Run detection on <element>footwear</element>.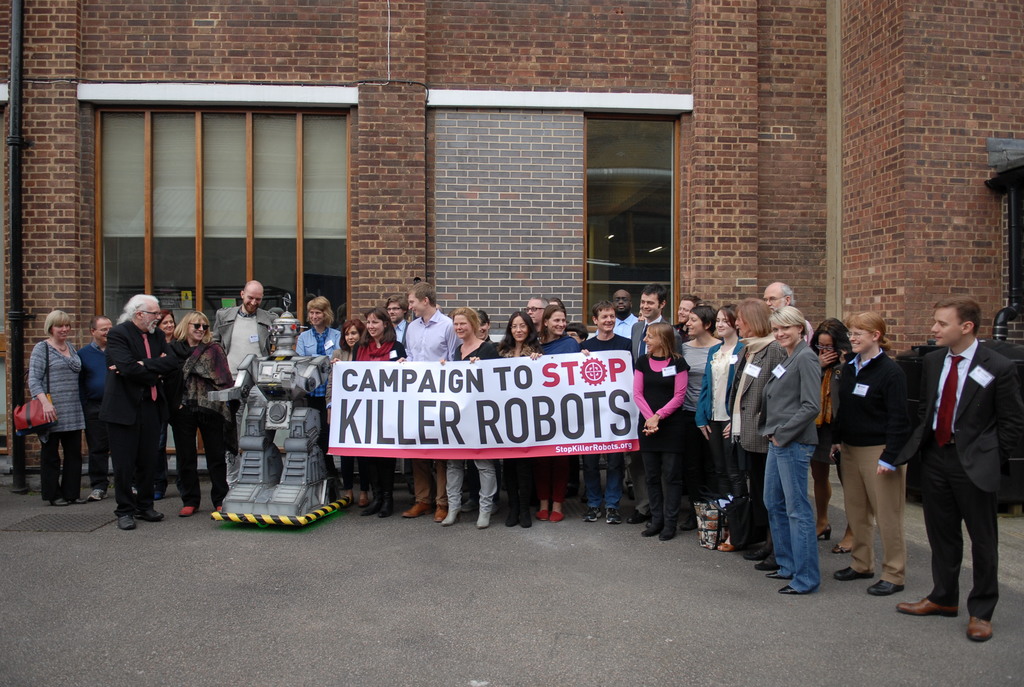
Result: x1=434 y1=507 x2=461 y2=525.
